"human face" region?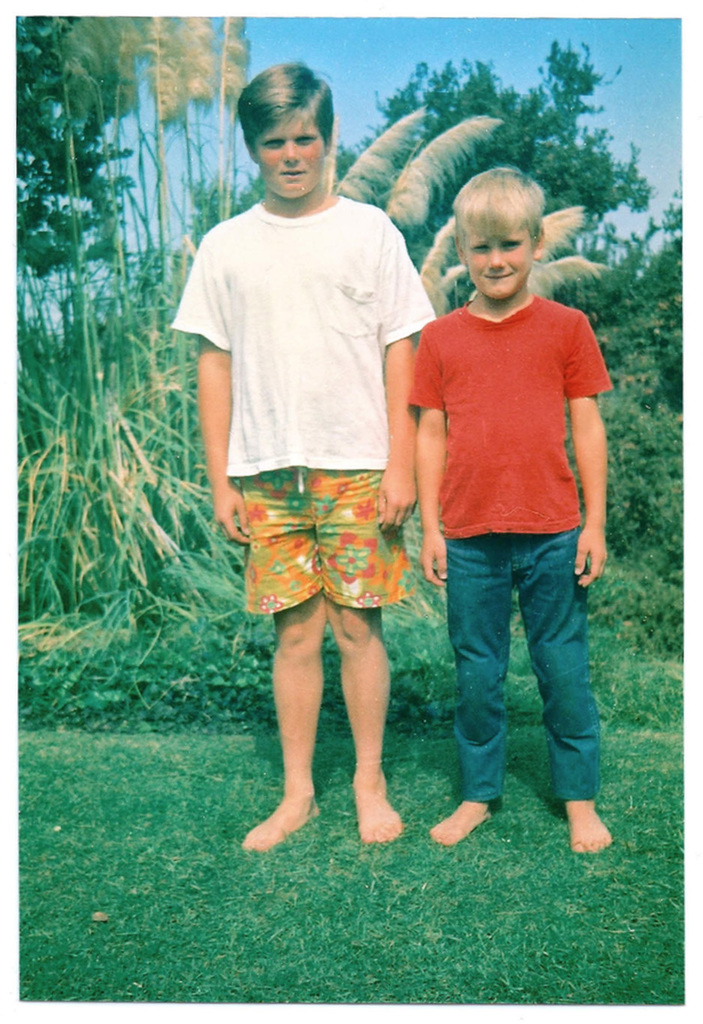
<bbox>466, 225, 534, 300</bbox>
